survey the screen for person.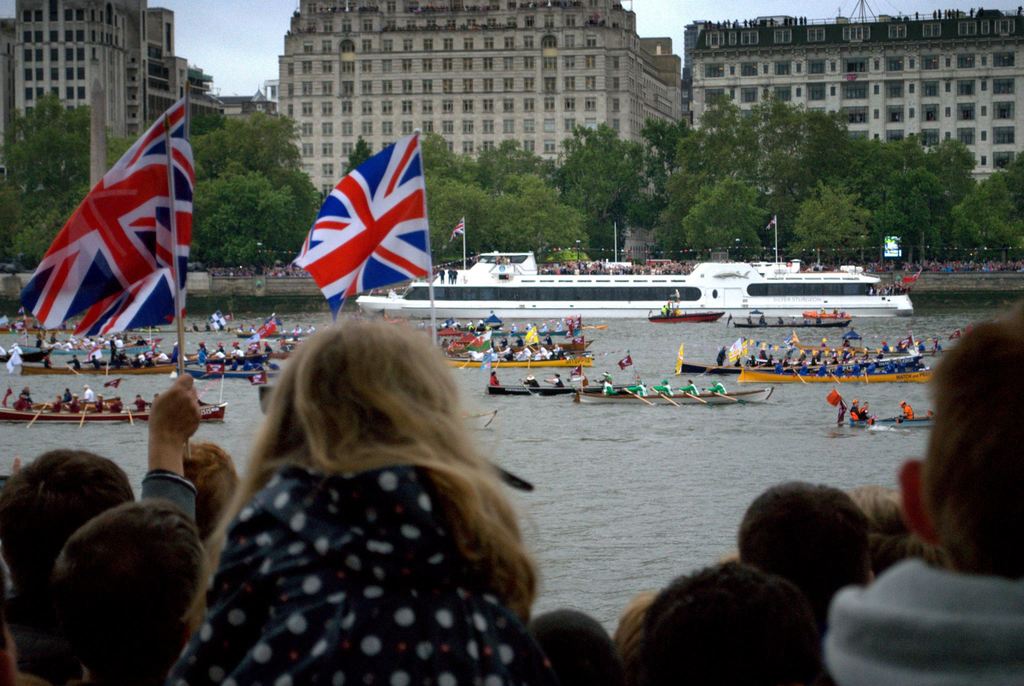
Survey found: 703:380:728:397.
